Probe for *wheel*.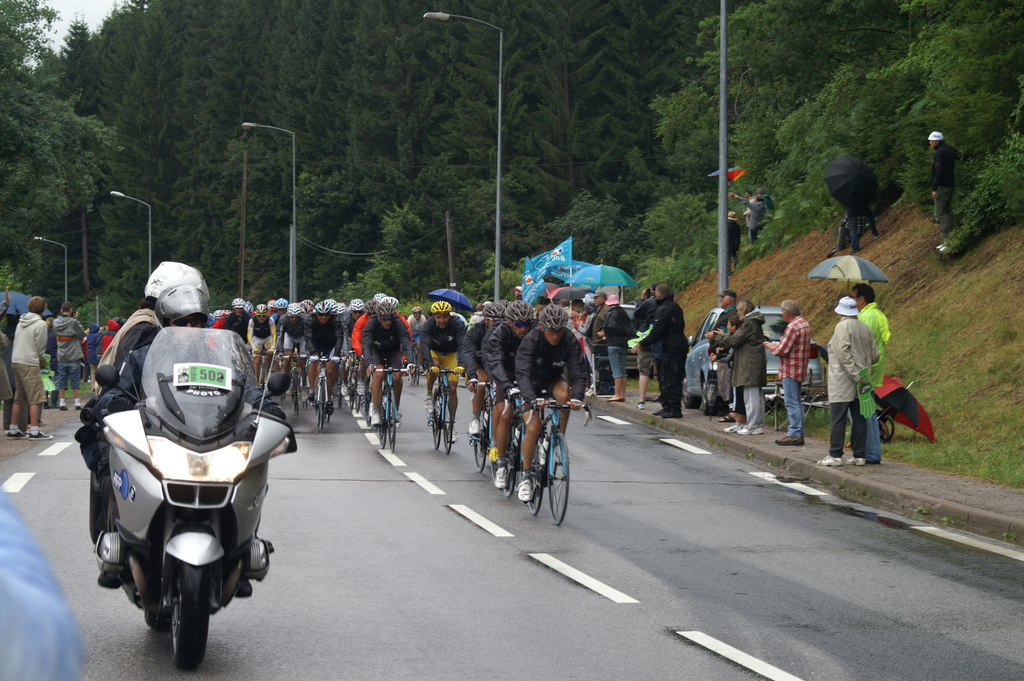
Probe result: left=468, top=418, right=493, bottom=473.
